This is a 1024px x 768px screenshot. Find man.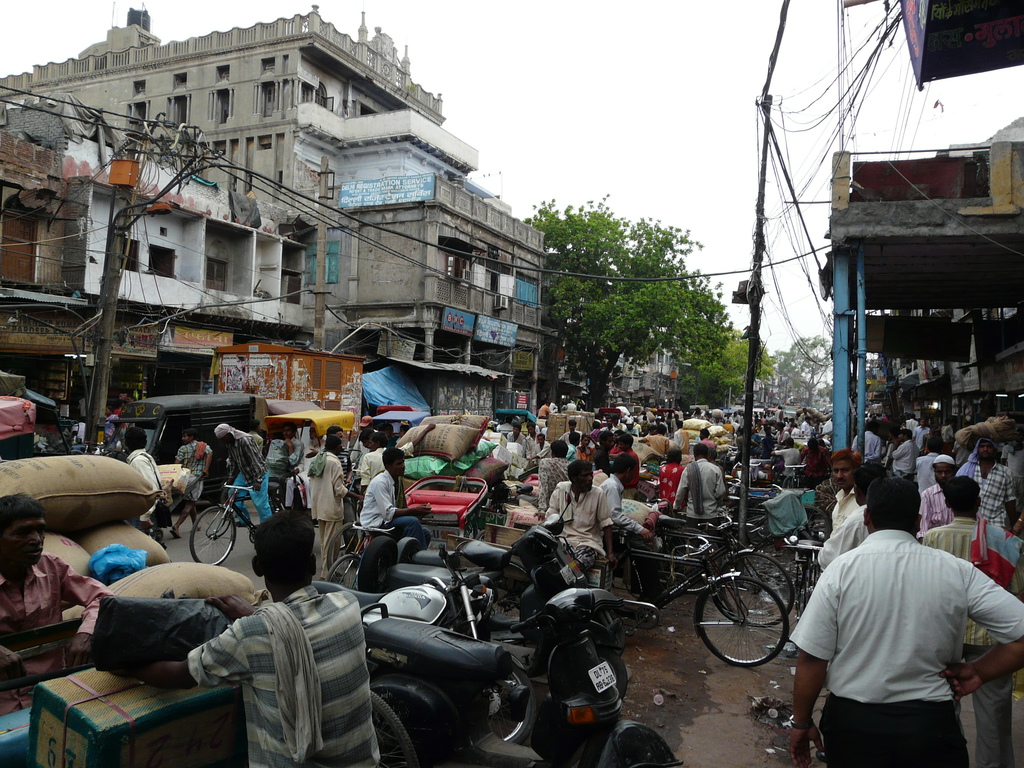
Bounding box: [109,509,381,767].
